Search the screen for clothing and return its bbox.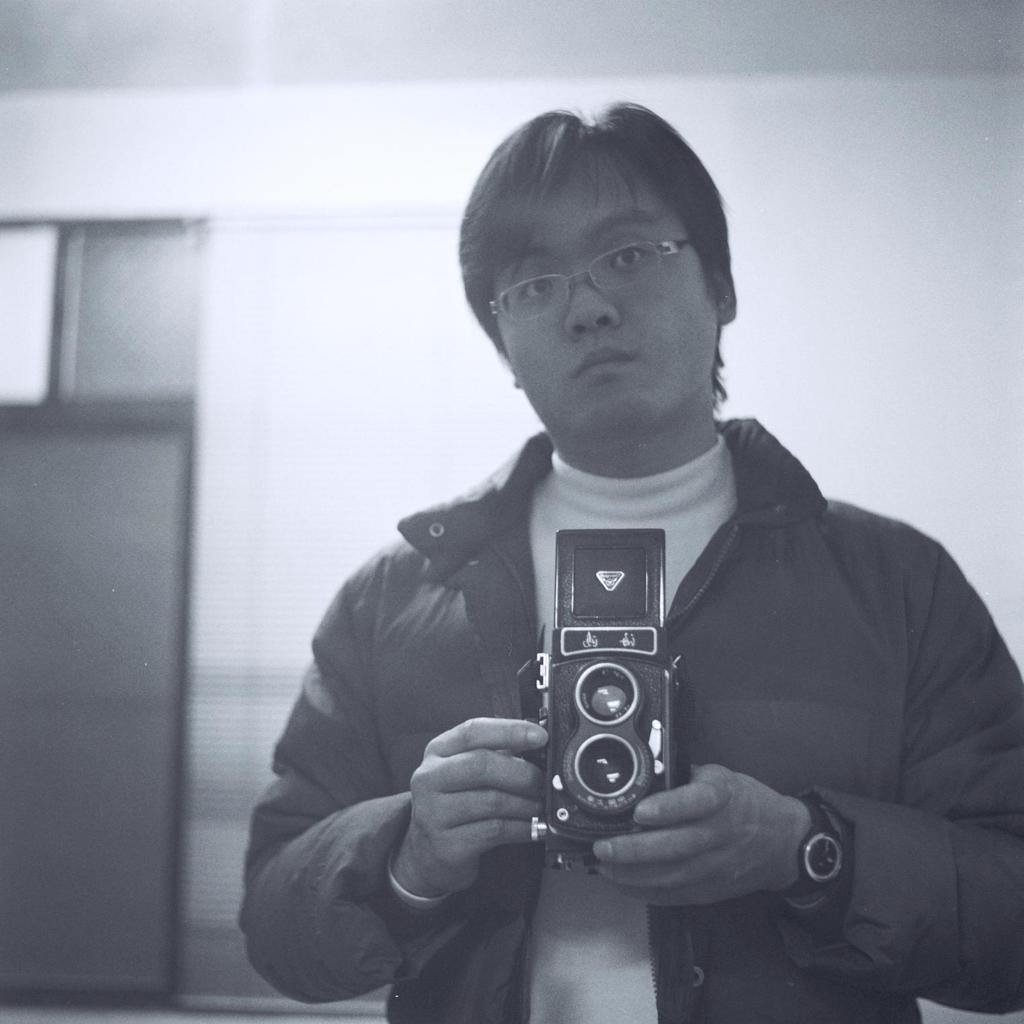
Found: (left=259, top=282, right=988, bottom=1023).
